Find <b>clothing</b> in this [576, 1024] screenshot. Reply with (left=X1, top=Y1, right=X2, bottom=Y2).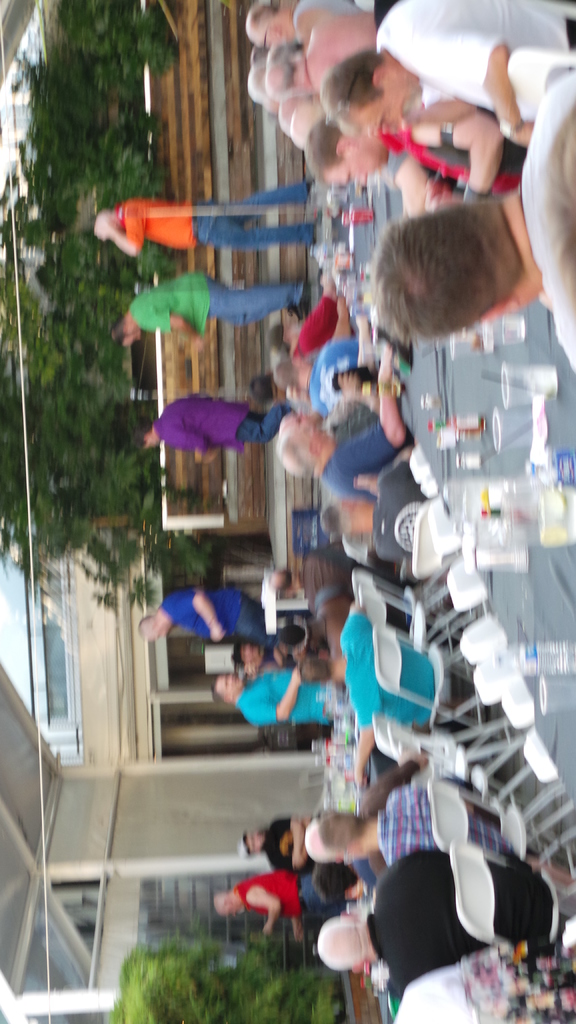
(left=379, top=770, right=519, bottom=870).
